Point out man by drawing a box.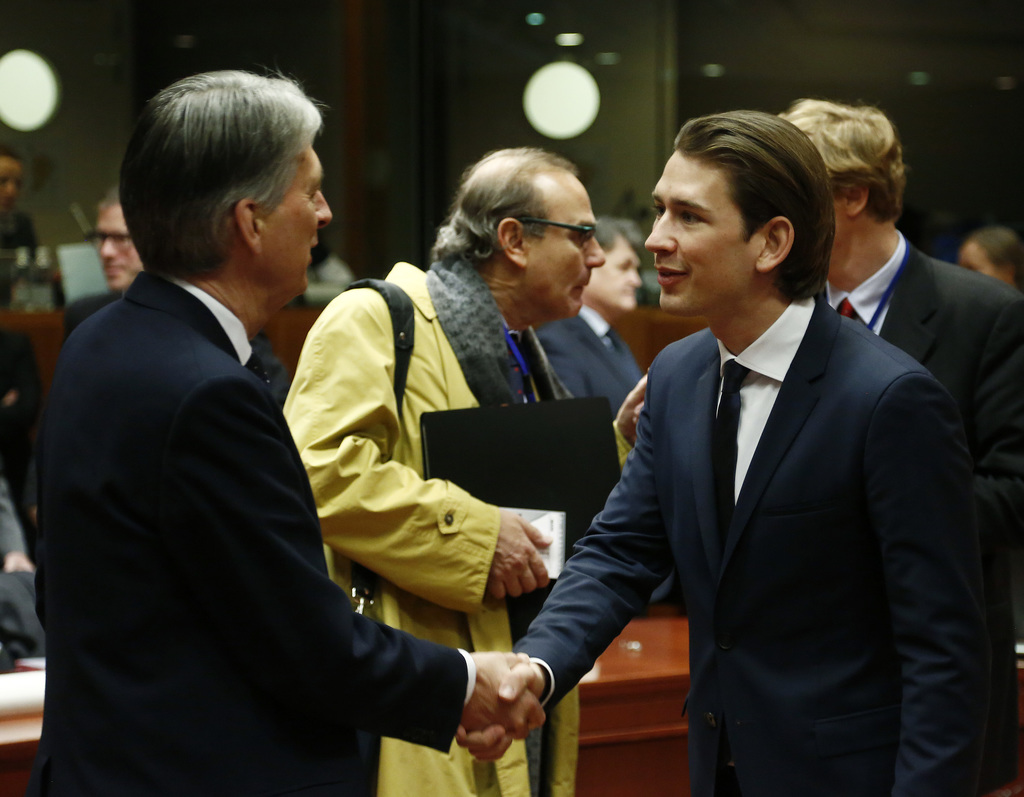
locate(615, 99, 1022, 694).
